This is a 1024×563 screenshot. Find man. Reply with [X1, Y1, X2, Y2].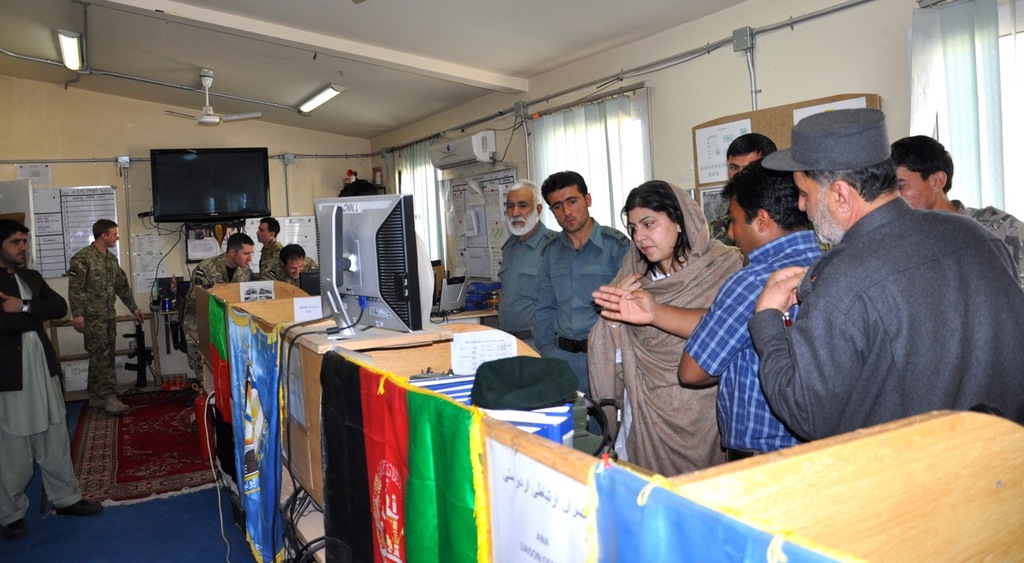
[886, 134, 1023, 293].
